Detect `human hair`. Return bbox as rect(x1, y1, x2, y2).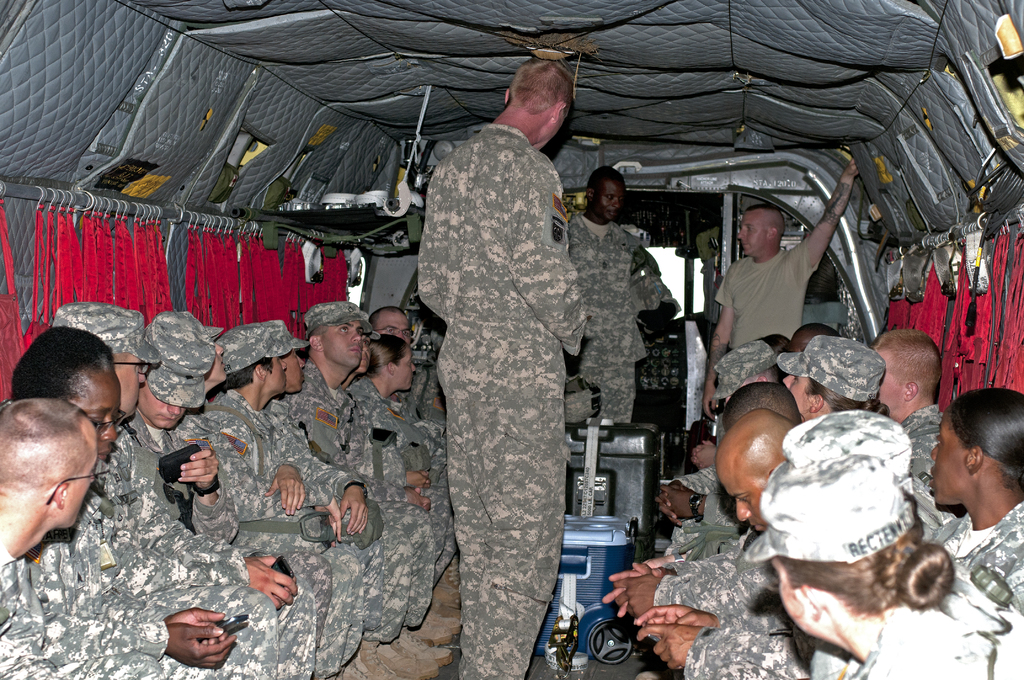
rect(22, 330, 115, 432).
